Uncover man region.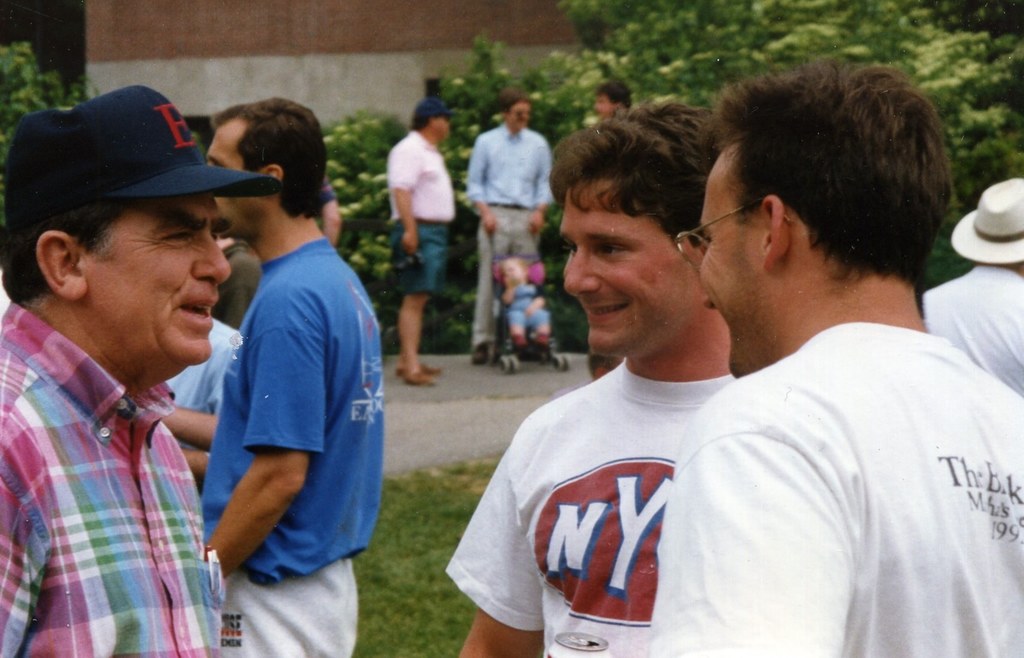
Uncovered: detection(452, 102, 744, 657).
